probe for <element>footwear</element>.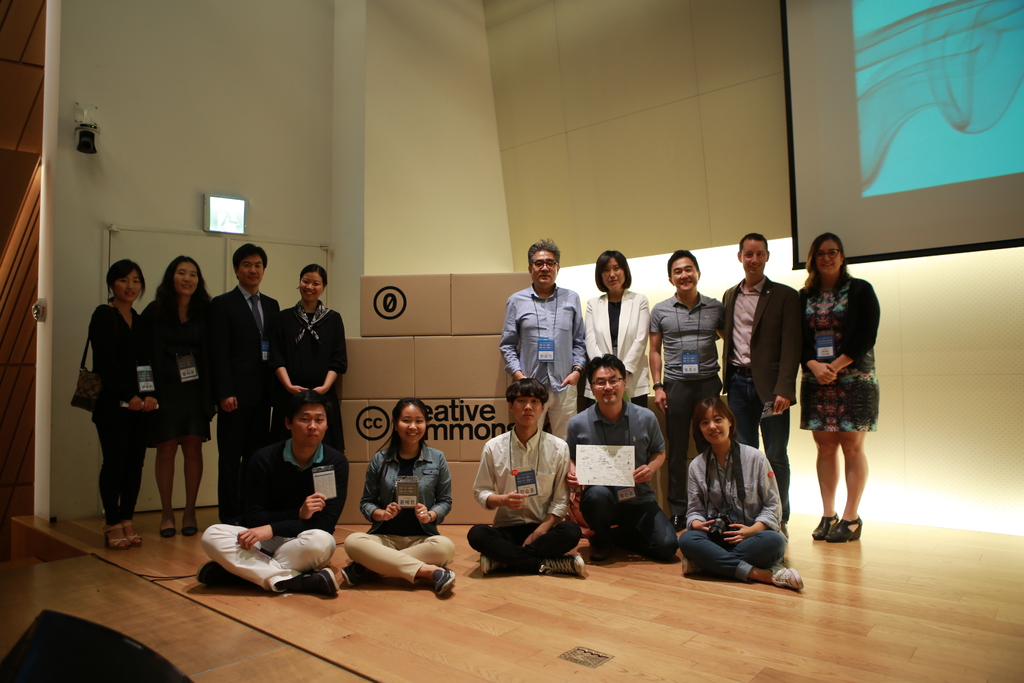
Probe result: box(678, 555, 705, 579).
